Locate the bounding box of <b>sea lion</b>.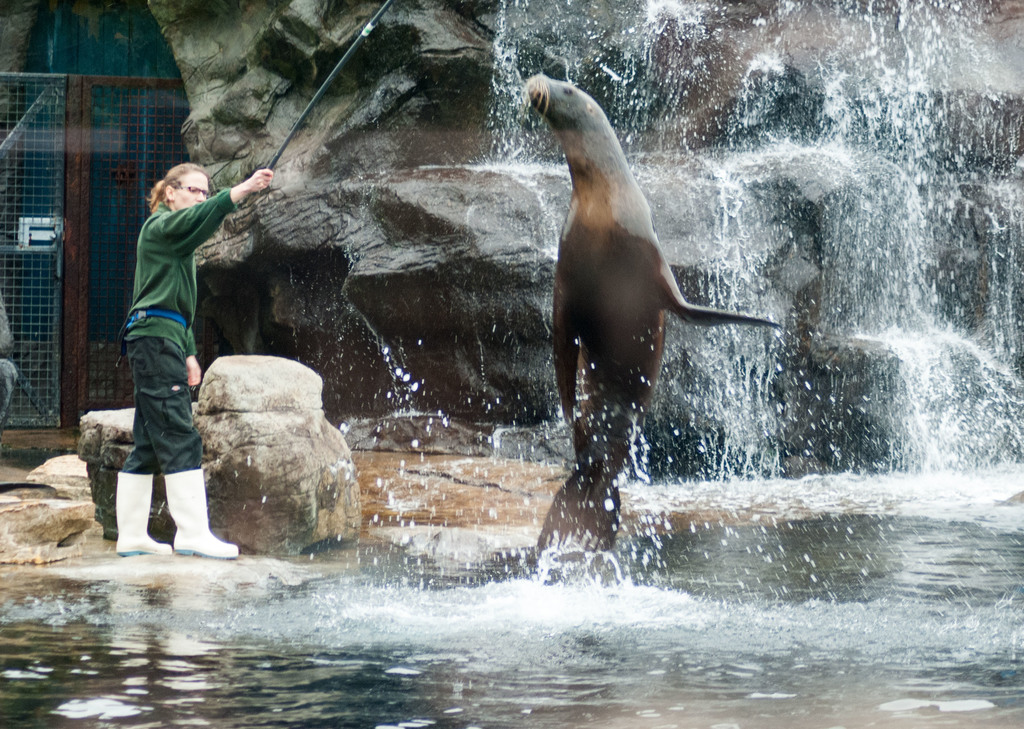
Bounding box: <region>524, 74, 781, 553</region>.
